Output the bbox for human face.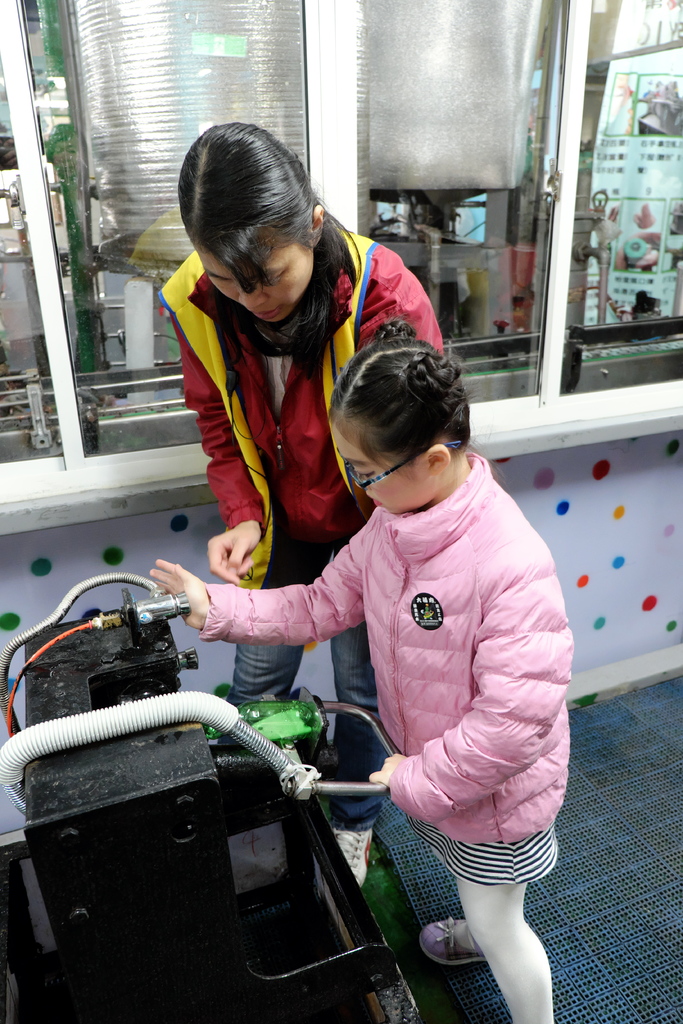
bbox=[208, 234, 327, 323].
